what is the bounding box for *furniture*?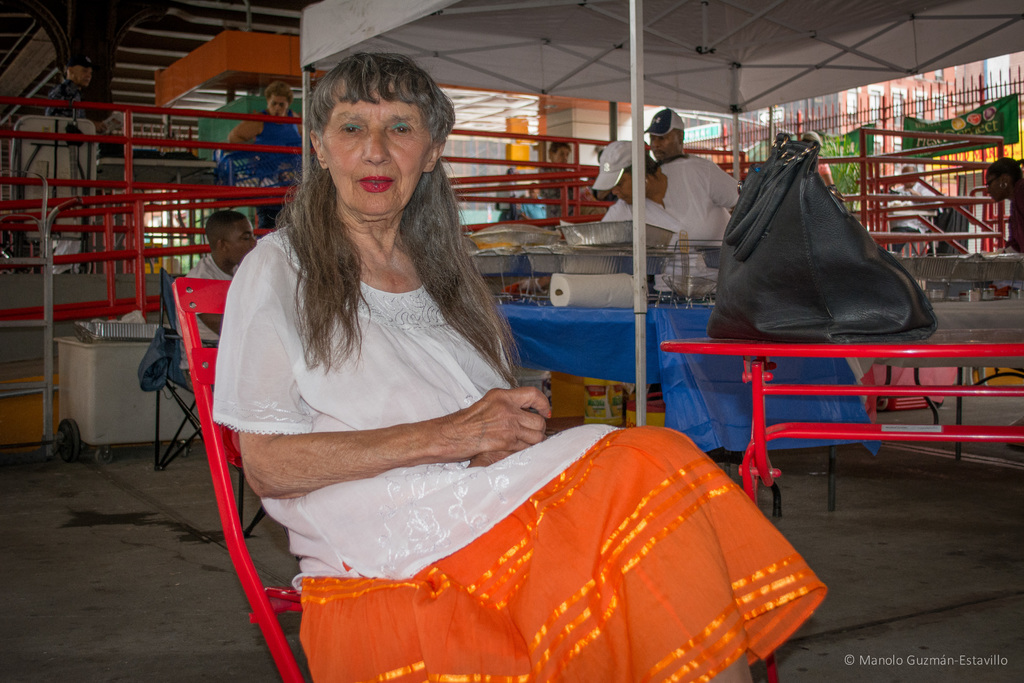
<bbox>172, 278, 301, 682</bbox>.
